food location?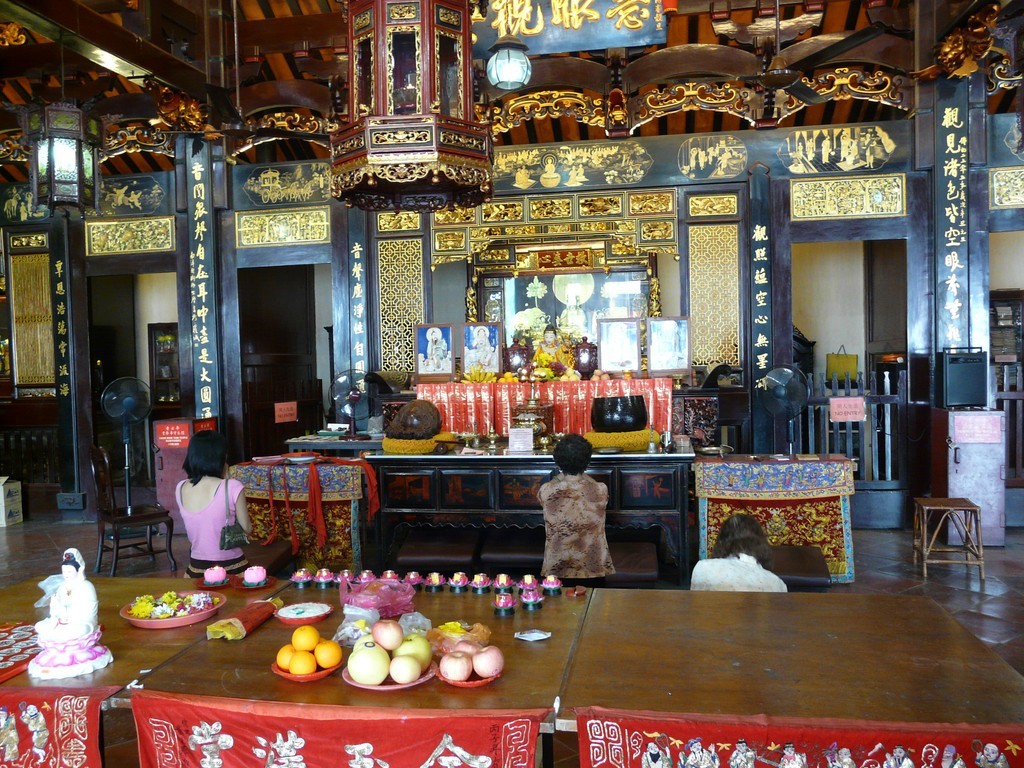
box(472, 645, 504, 680)
